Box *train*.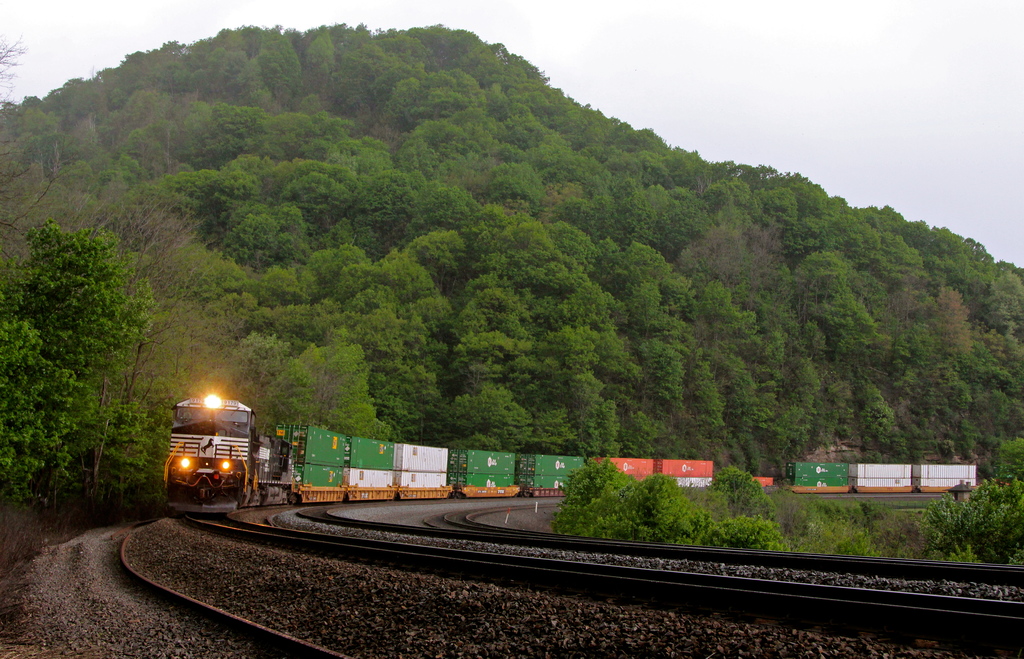
bbox(164, 397, 976, 514).
